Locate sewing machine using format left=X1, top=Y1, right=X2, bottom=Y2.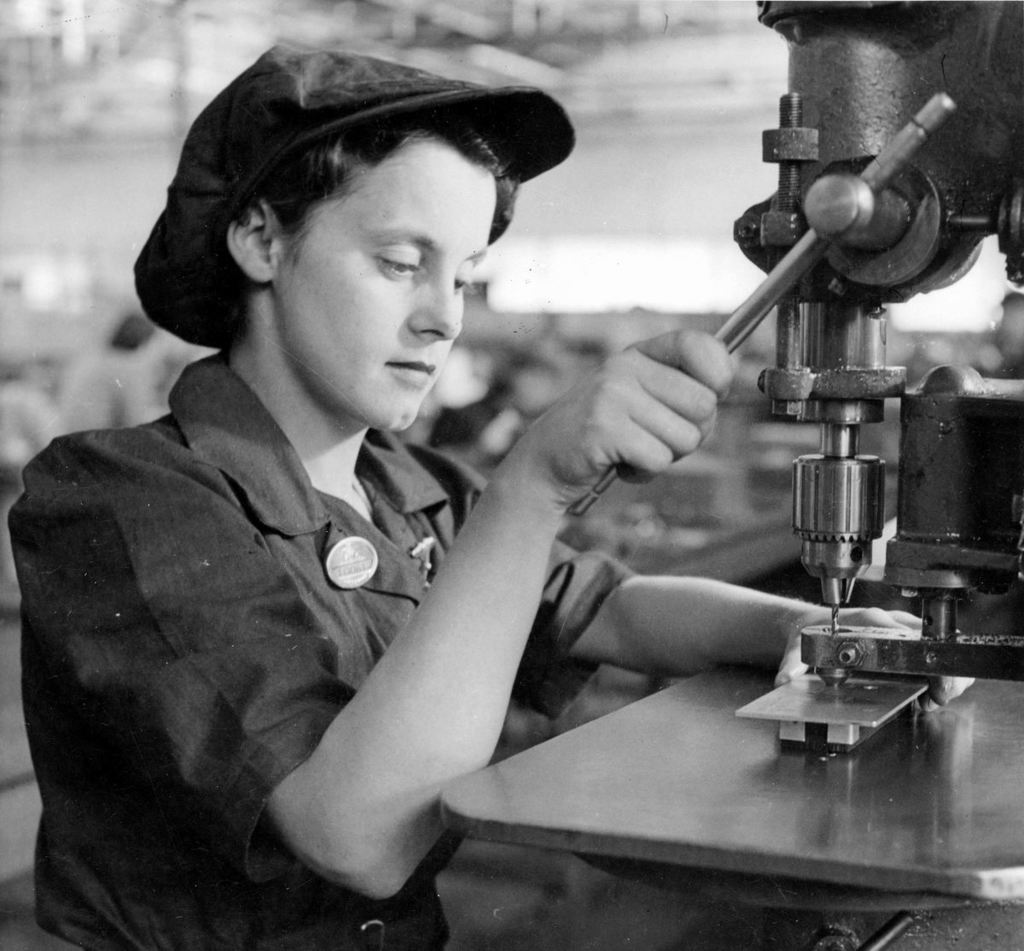
left=433, top=6, right=1023, bottom=911.
